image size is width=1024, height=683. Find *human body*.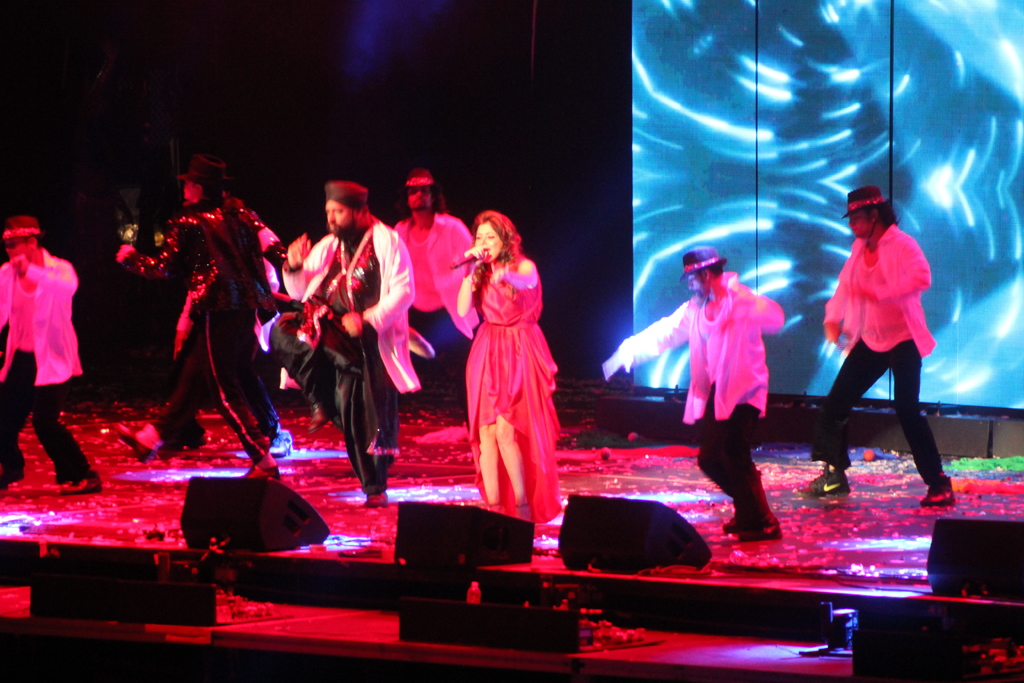
(x1=279, y1=217, x2=425, y2=506).
